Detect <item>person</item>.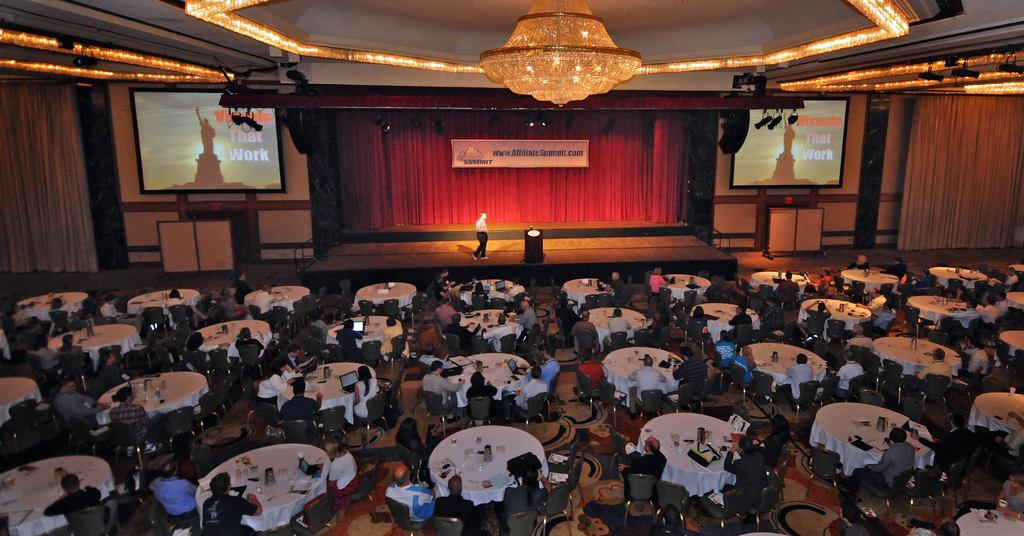
Detected at crop(108, 384, 164, 453).
